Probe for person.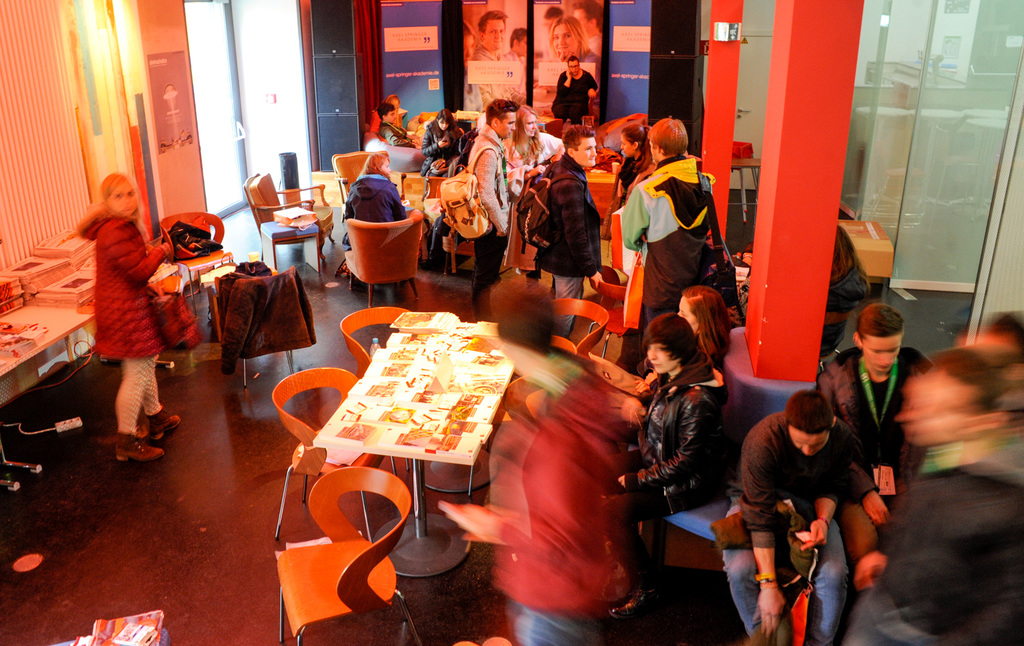
Probe result: <box>467,98,509,319</box>.
